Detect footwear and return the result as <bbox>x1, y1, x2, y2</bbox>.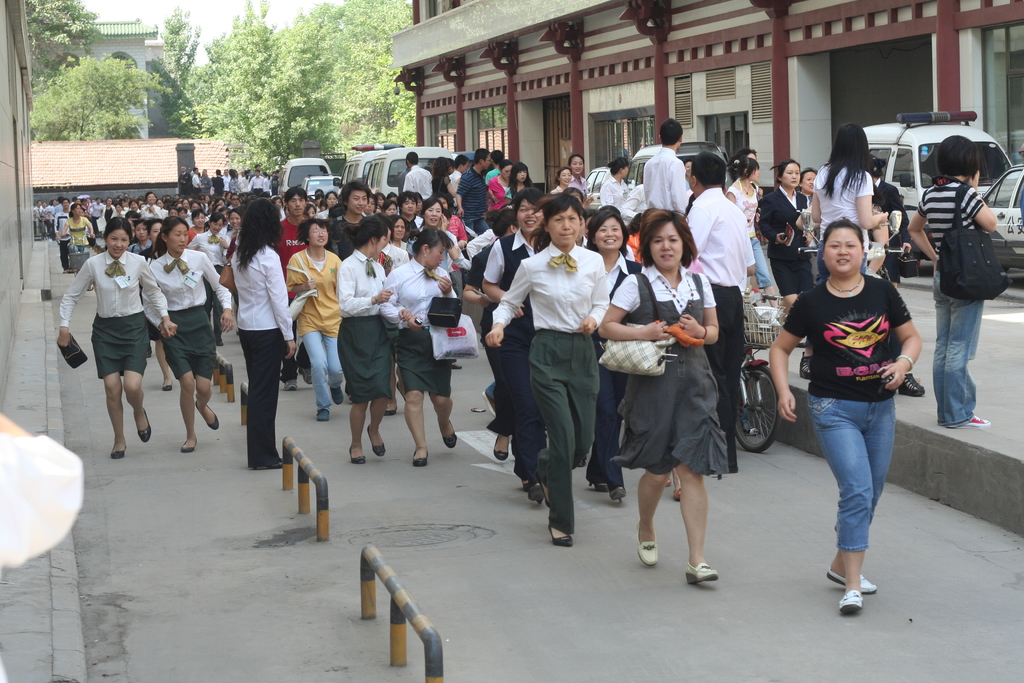
<bbox>110, 434, 128, 459</bbox>.
